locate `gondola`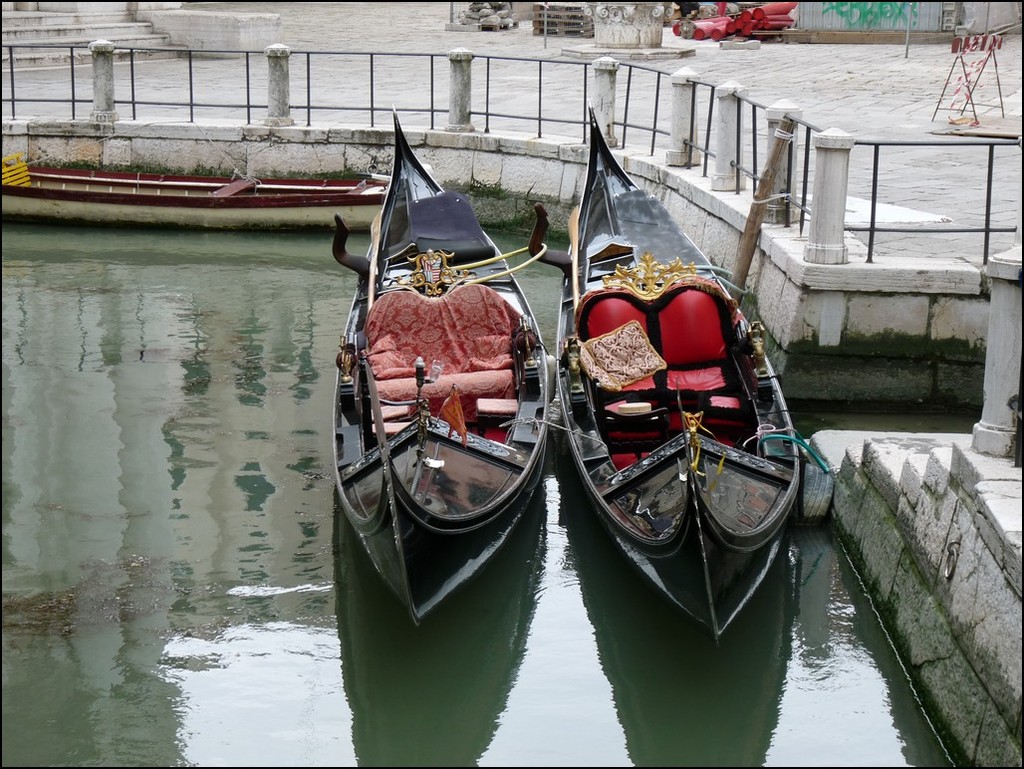
crop(559, 94, 827, 645)
